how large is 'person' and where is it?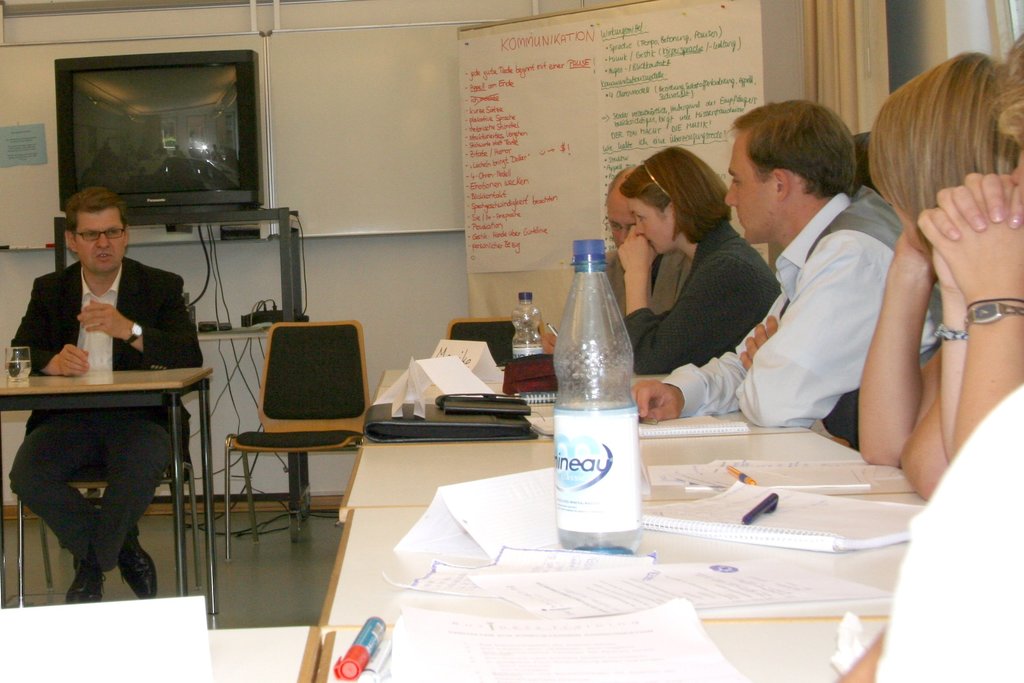
Bounding box: locate(629, 100, 948, 426).
